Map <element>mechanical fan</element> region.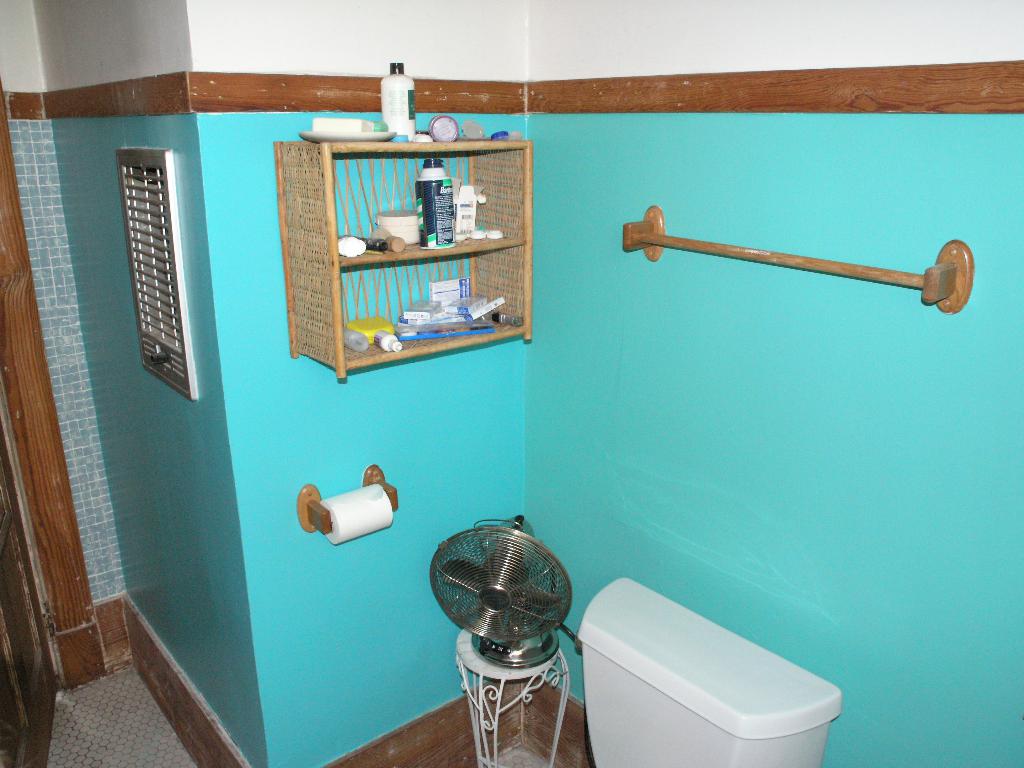
Mapped to x1=430, y1=515, x2=572, y2=667.
